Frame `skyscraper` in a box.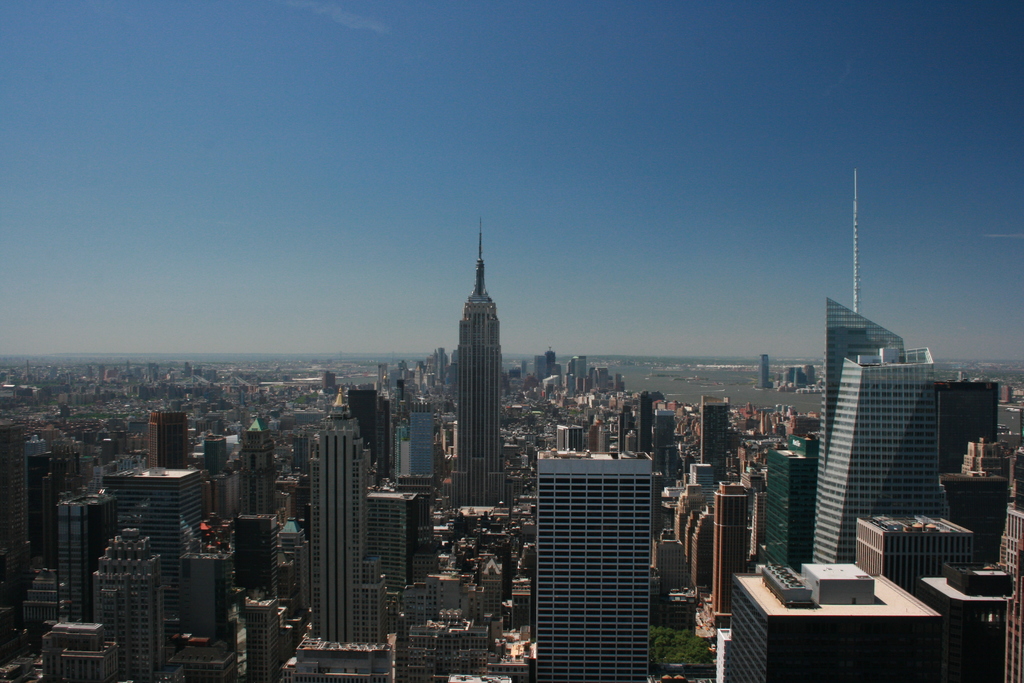
(444, 217, 502, 516).
